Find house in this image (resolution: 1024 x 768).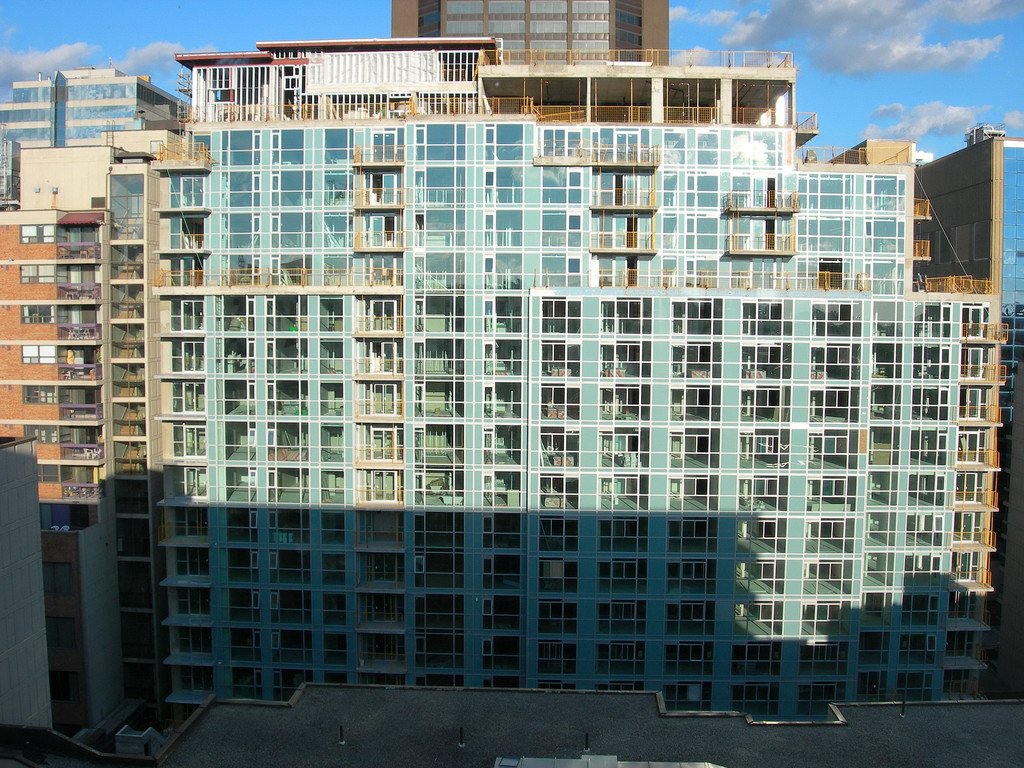
box=[3, 140, 115, 218].
